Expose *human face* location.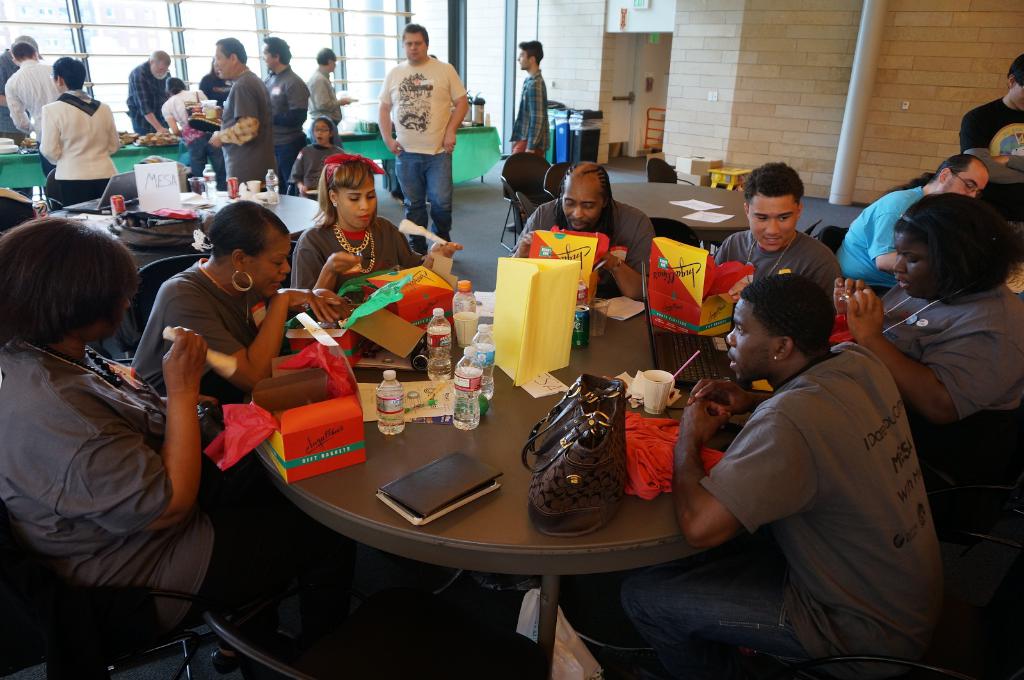
Exposed at box(898, 235, 935, 301).
